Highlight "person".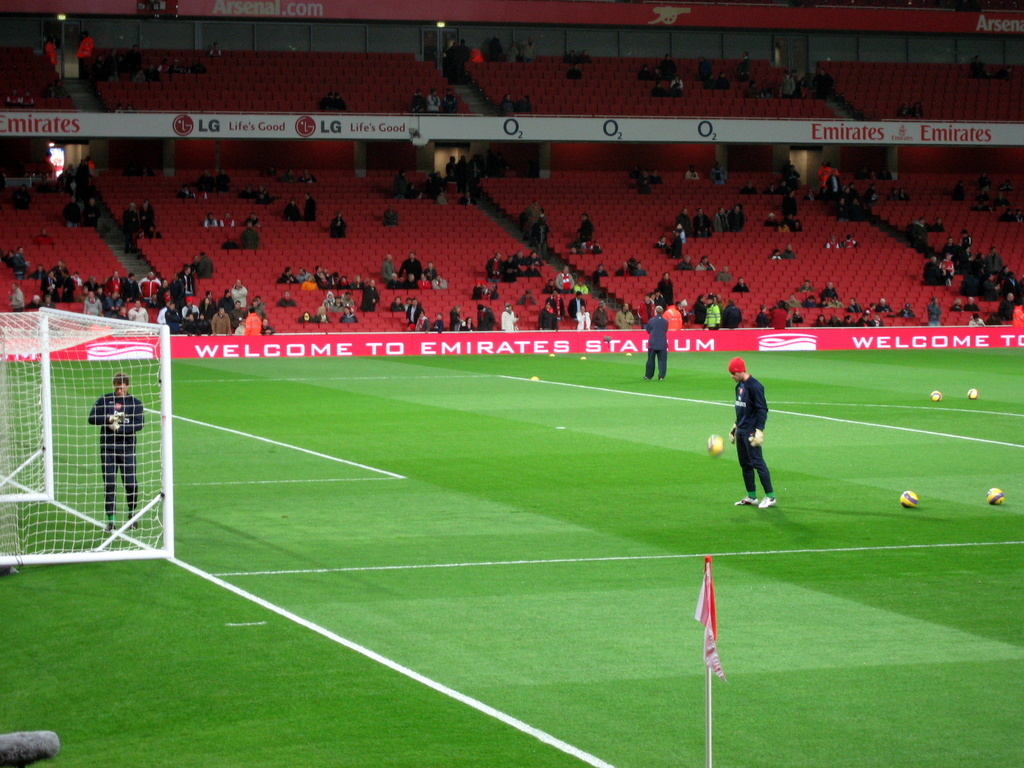
Highlighted region: l=33, t=259, r=82, b=304.
